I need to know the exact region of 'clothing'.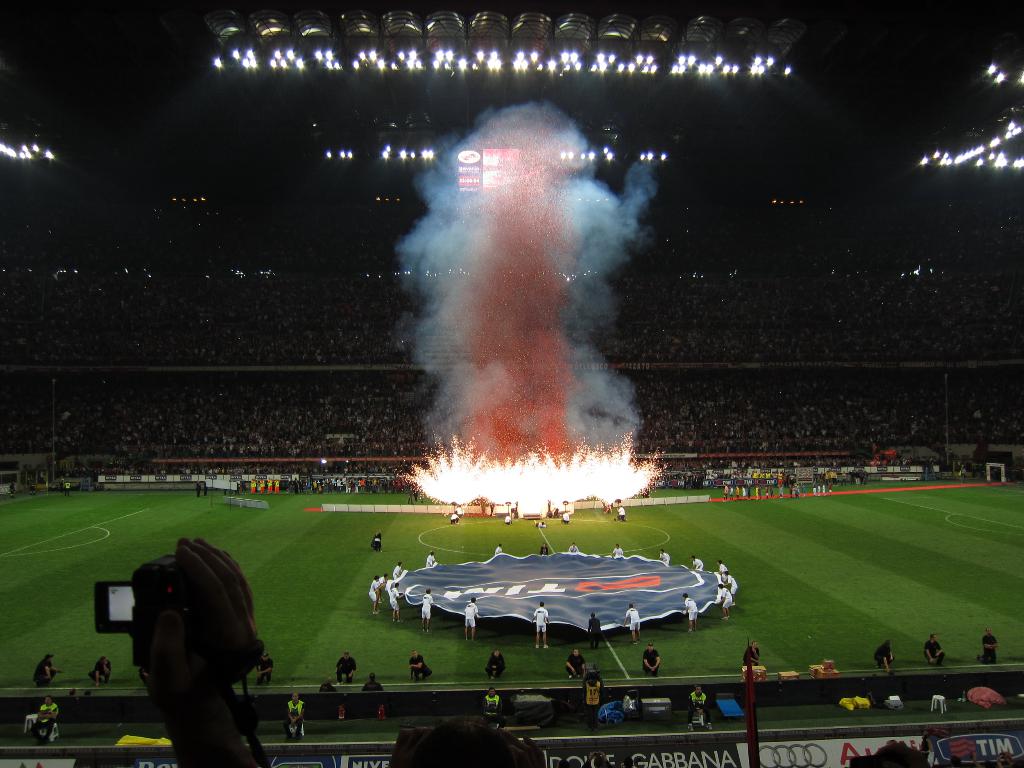
Region: [x1=533, y1=605, x2=548, y2=634].
